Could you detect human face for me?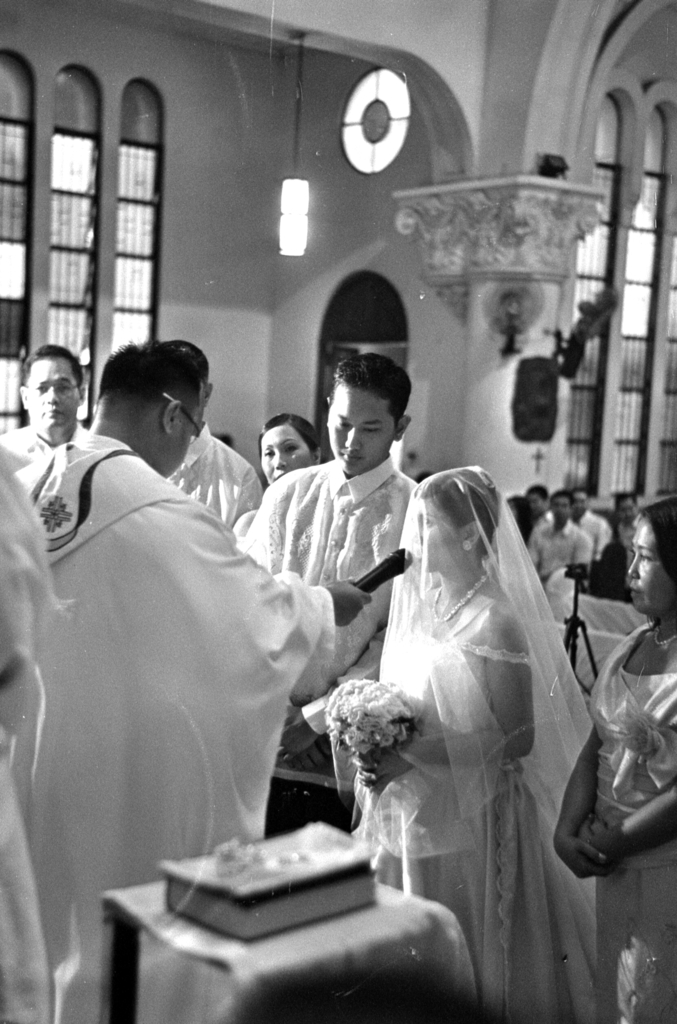
Detection result: (x1=613, y1=494, x2=640, y2=520).
